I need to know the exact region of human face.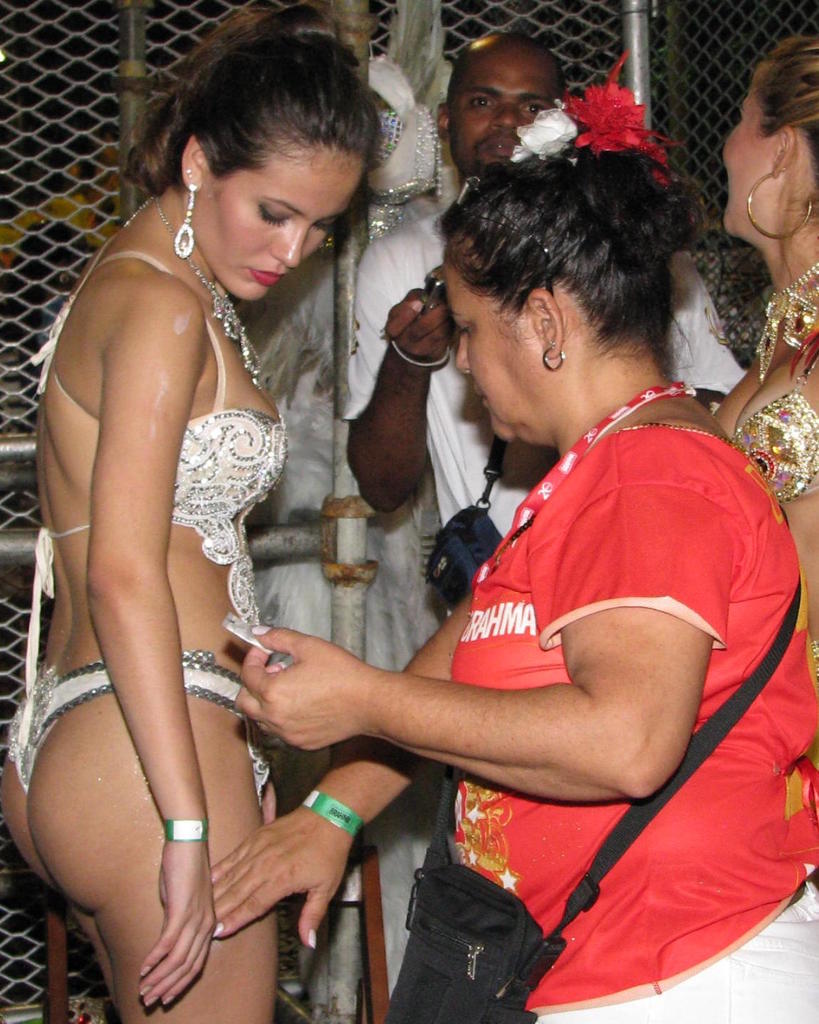
Region: (458,254,546,440).
